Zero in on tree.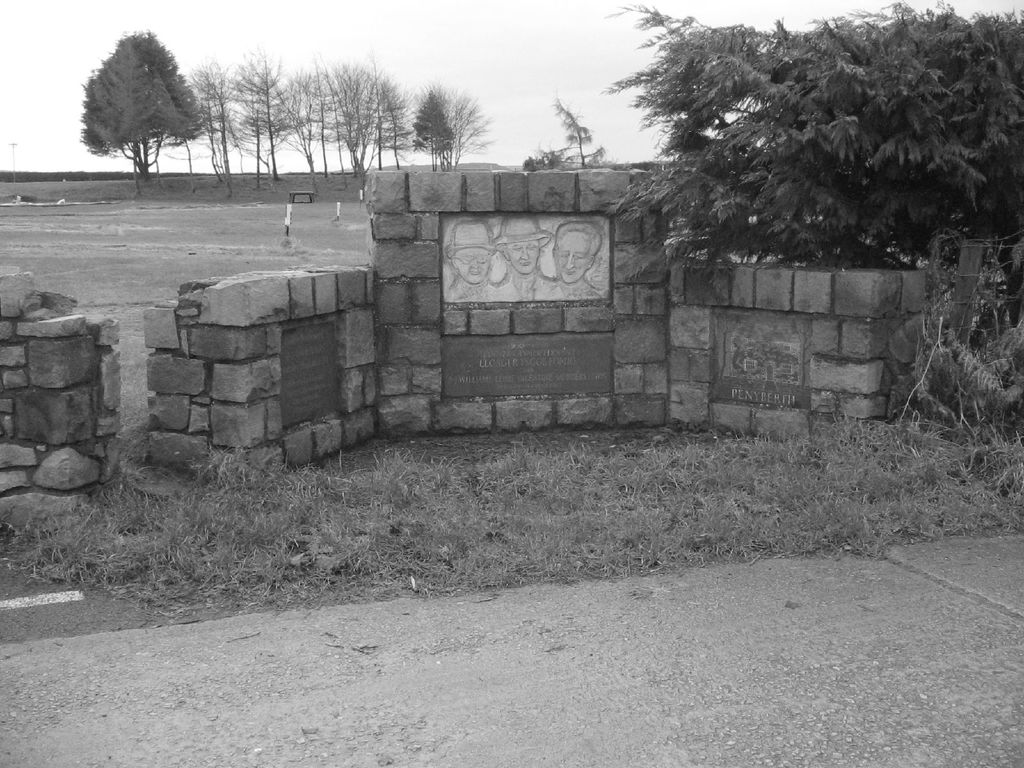
Zeroed in: Rect(79, 28, 205, 188).
